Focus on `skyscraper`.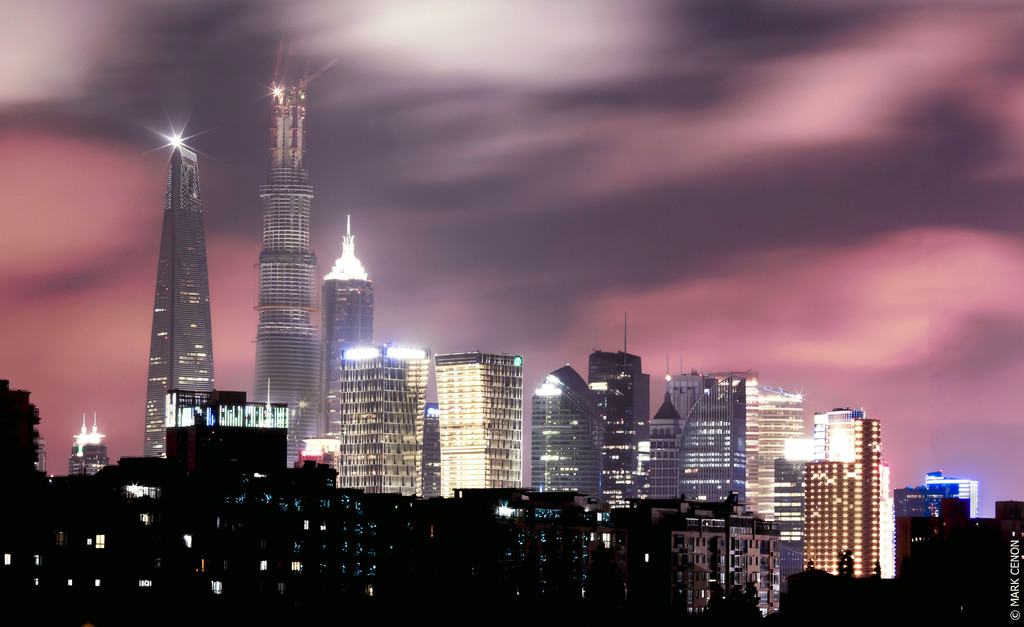
Focused at rect(531, 365, 607, 505).
